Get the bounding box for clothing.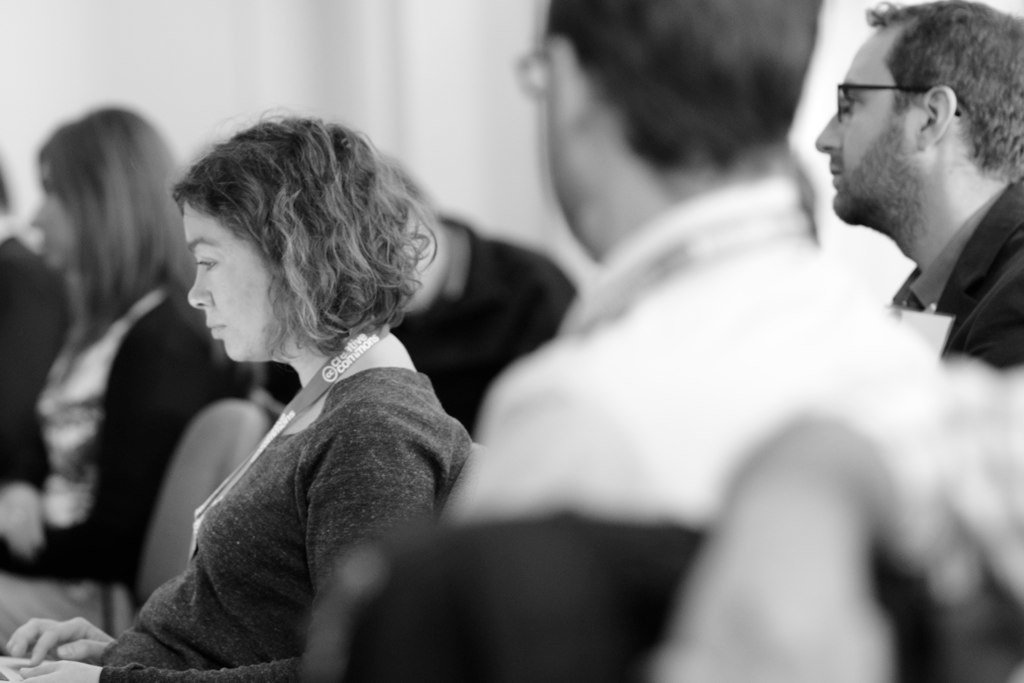
404/163/942/679.
